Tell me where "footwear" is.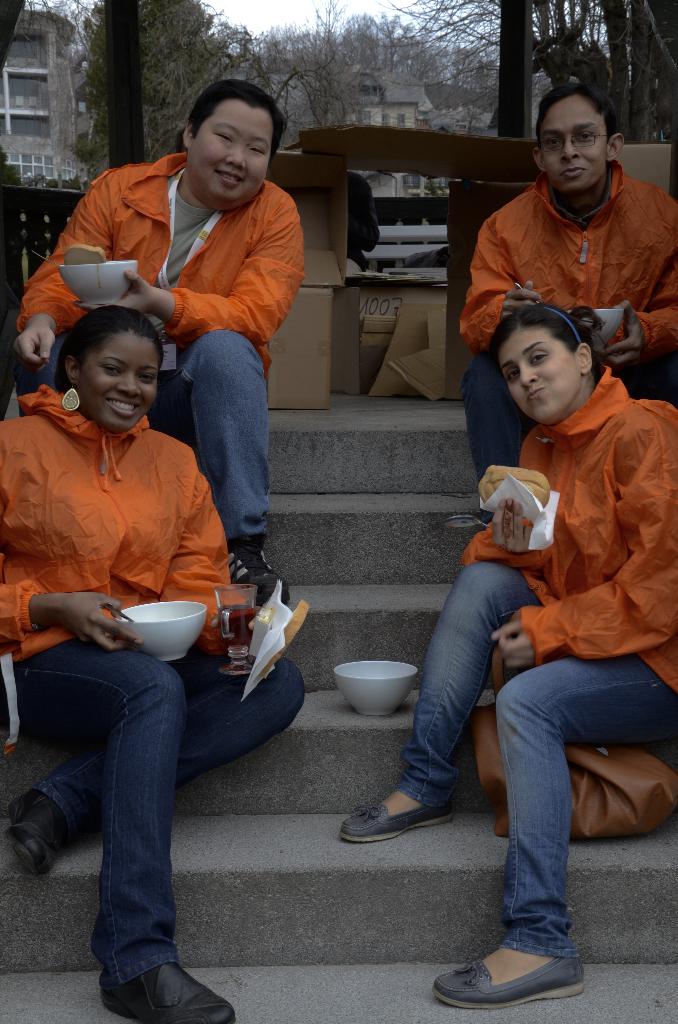
"footwear" is at [441, 930, 590, 1003].
